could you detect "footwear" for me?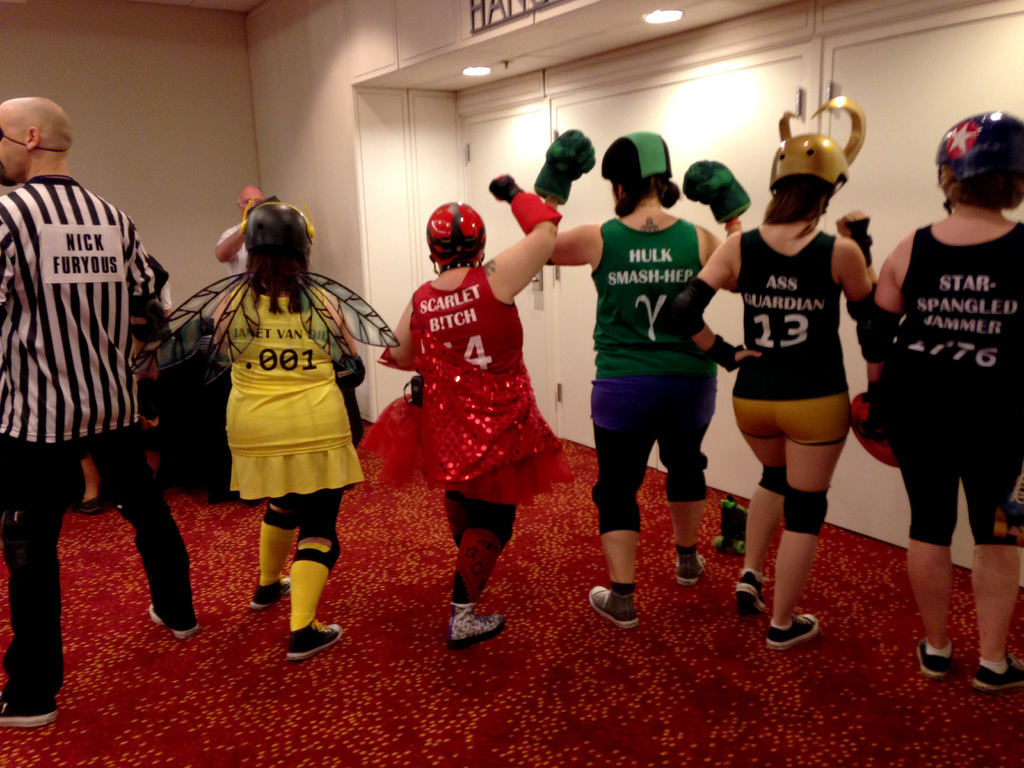
Detection result: {"x1": 156, "y1": 599, "x2": 193, "y2": 639}.
